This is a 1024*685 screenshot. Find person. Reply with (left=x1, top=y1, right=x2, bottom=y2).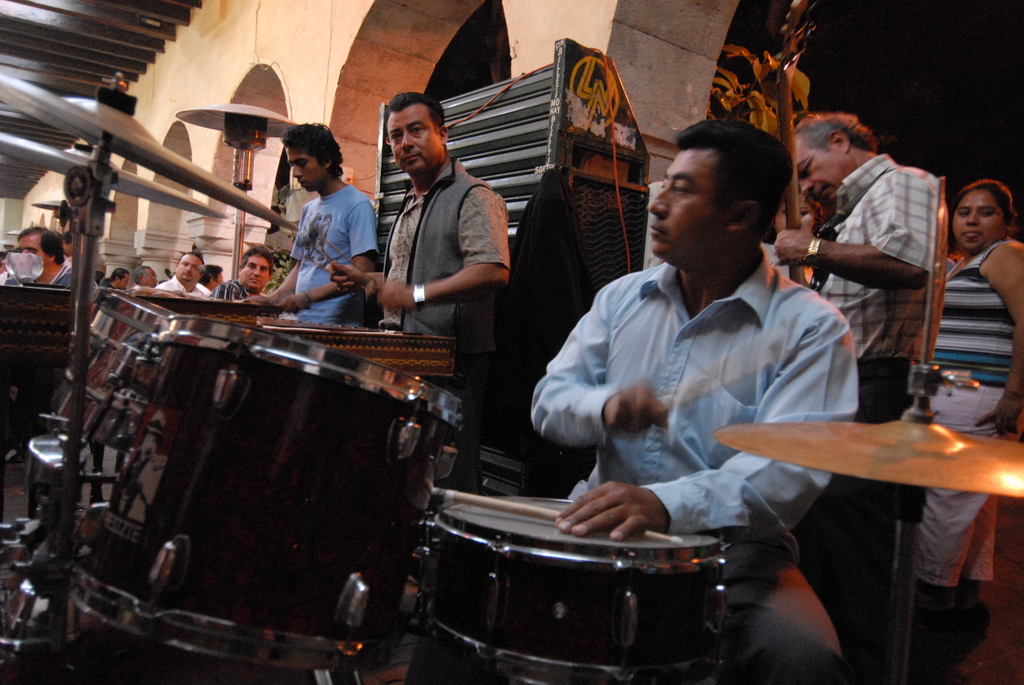
(left=10, top=226, right=75, bottom=285).
